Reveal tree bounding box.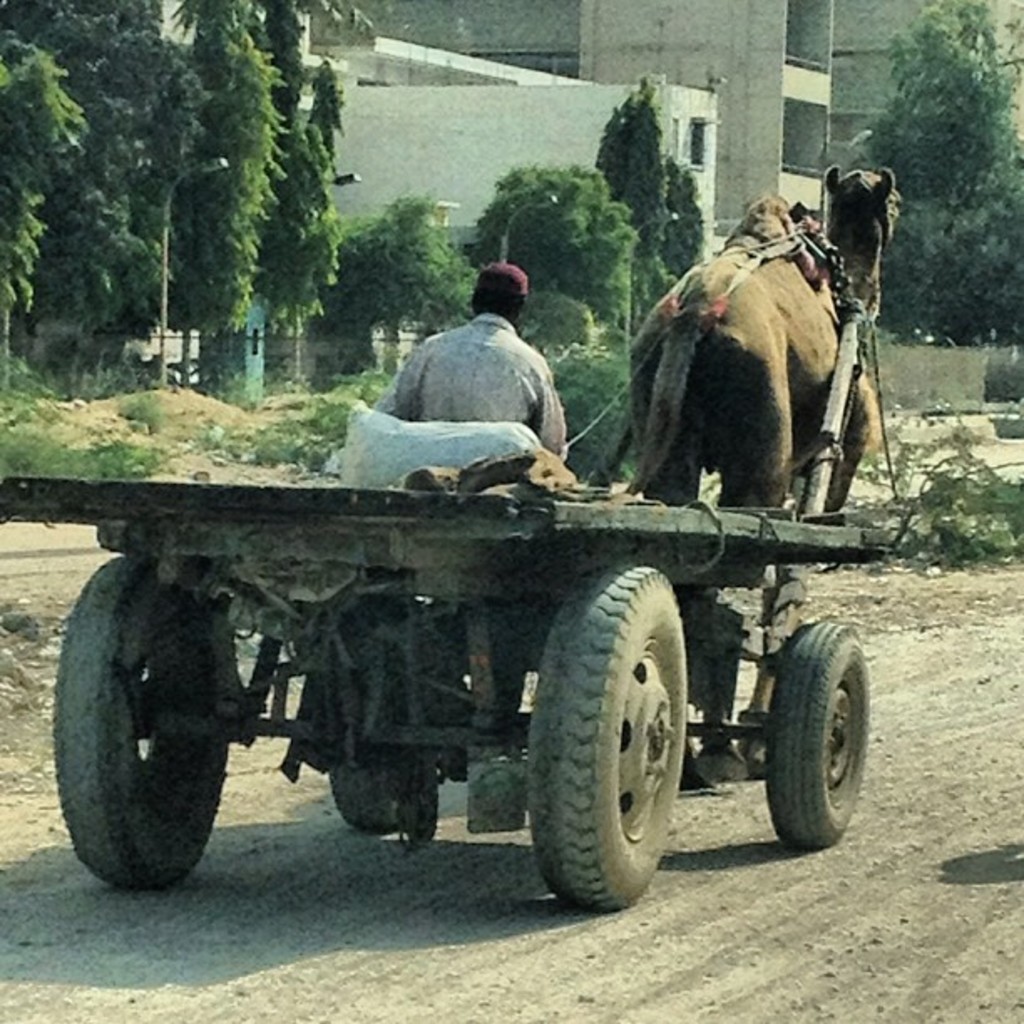
Revealed: region(271, 2, 306, 219).
